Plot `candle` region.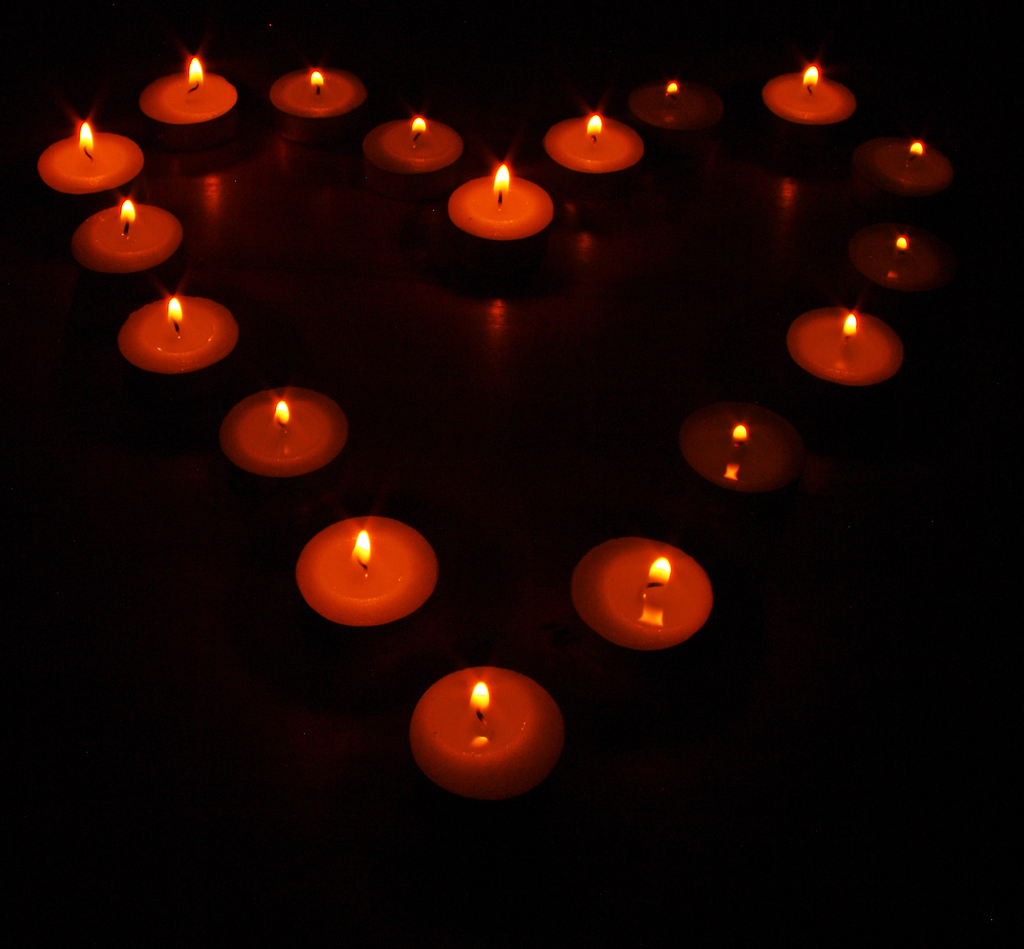
Plotted at rect(132, 60, 241, 140).
